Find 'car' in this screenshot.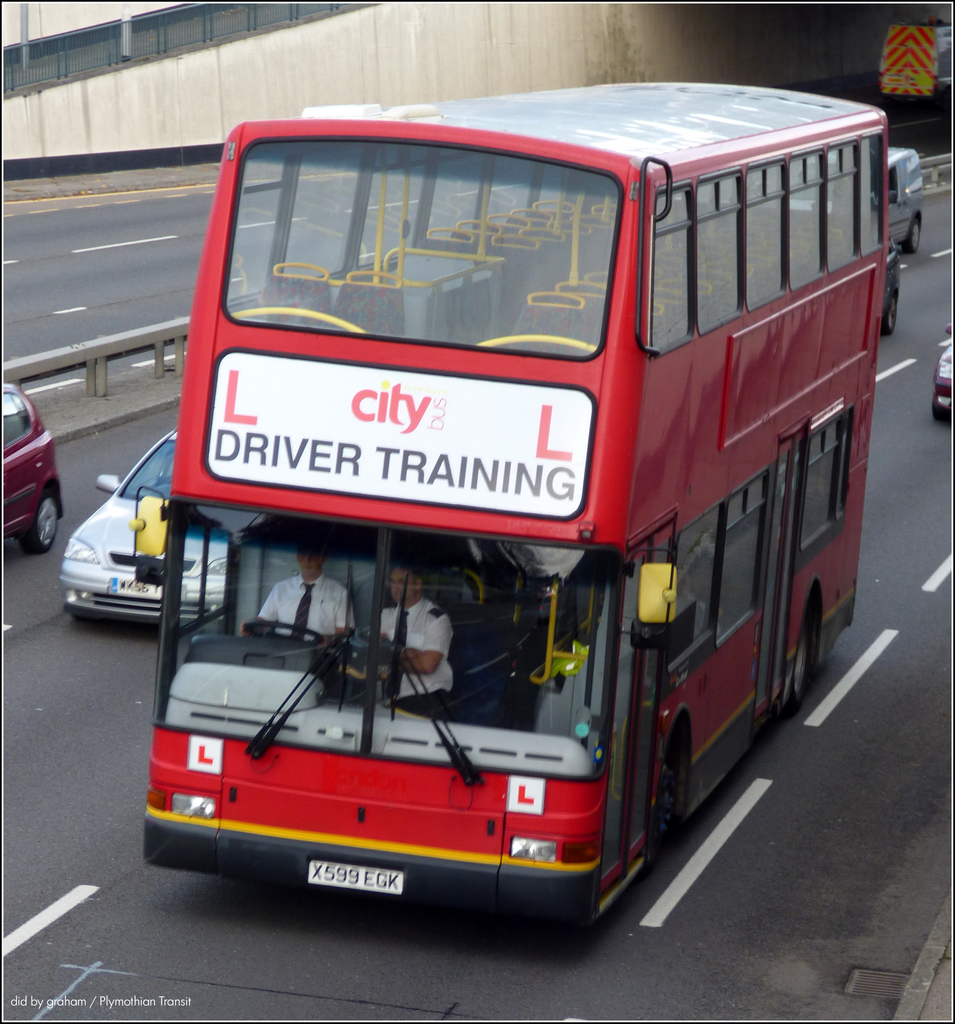
The bounding box for 'car' is Rect(60, 429, 234, 626).
